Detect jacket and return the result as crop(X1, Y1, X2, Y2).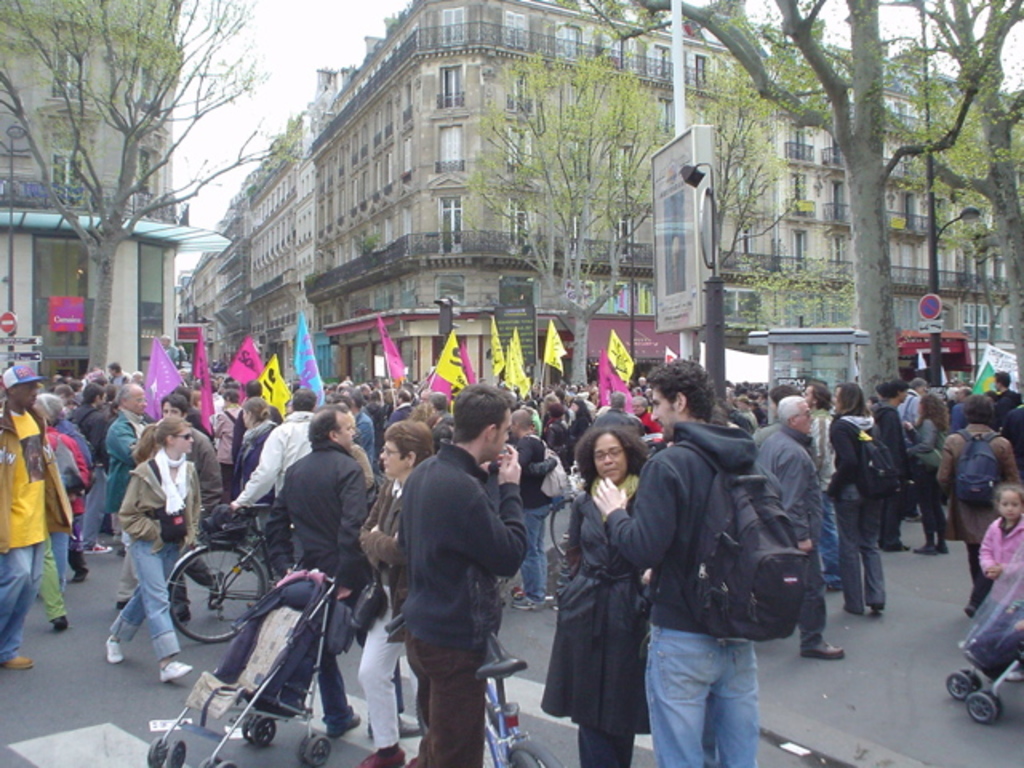
crop(232, 416, 320, 502).
